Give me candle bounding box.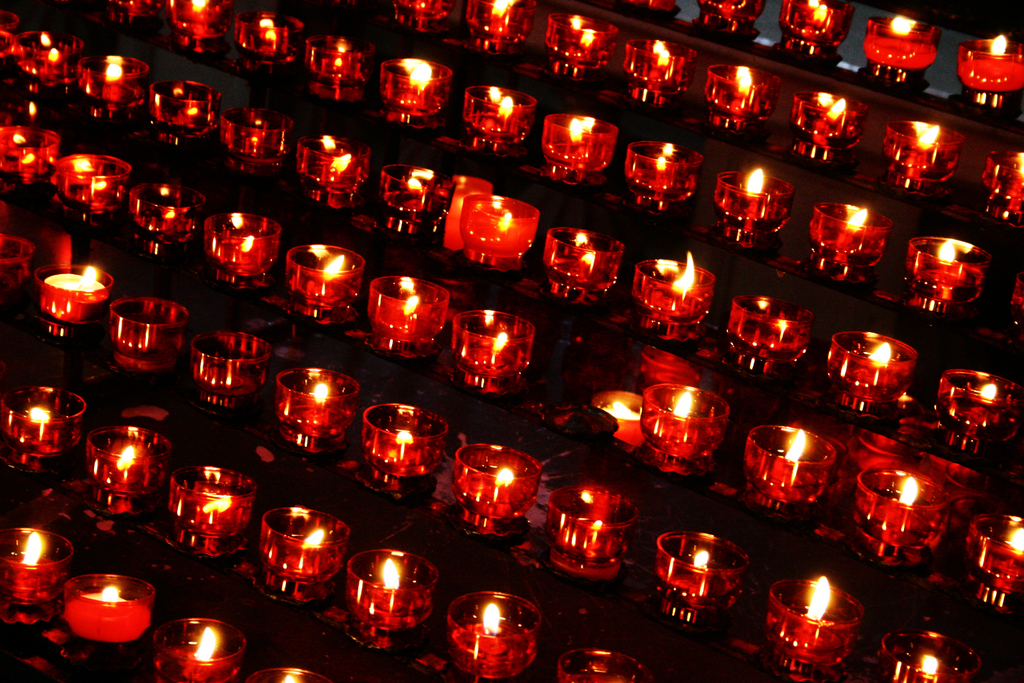
bbox=(911, 235, 984, 310).
